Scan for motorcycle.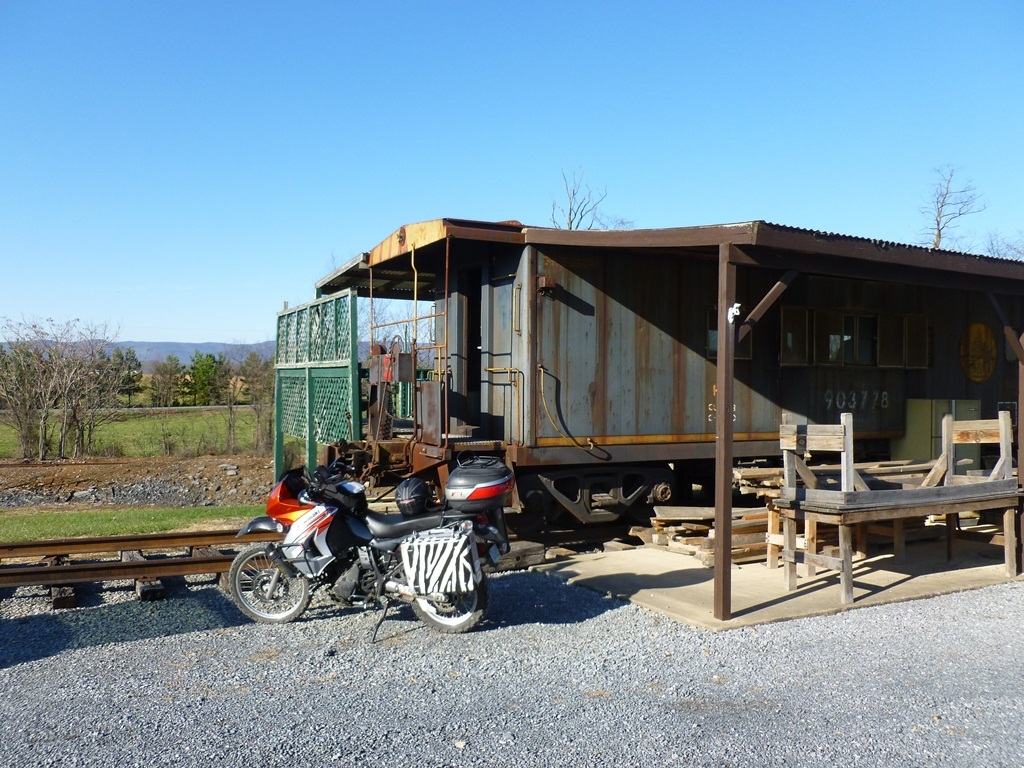
Scan result: {"left": 214, "top": 471, "right": 501, "bottom": 632}.
